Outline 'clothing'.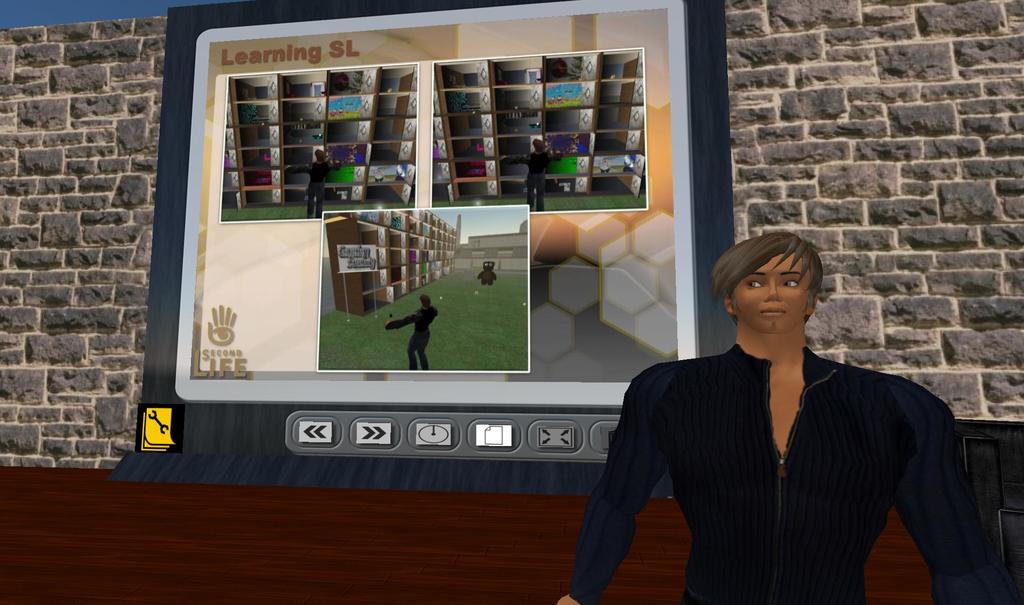
Outline: [x1=545, y1=245, x2=951, y2=590].
